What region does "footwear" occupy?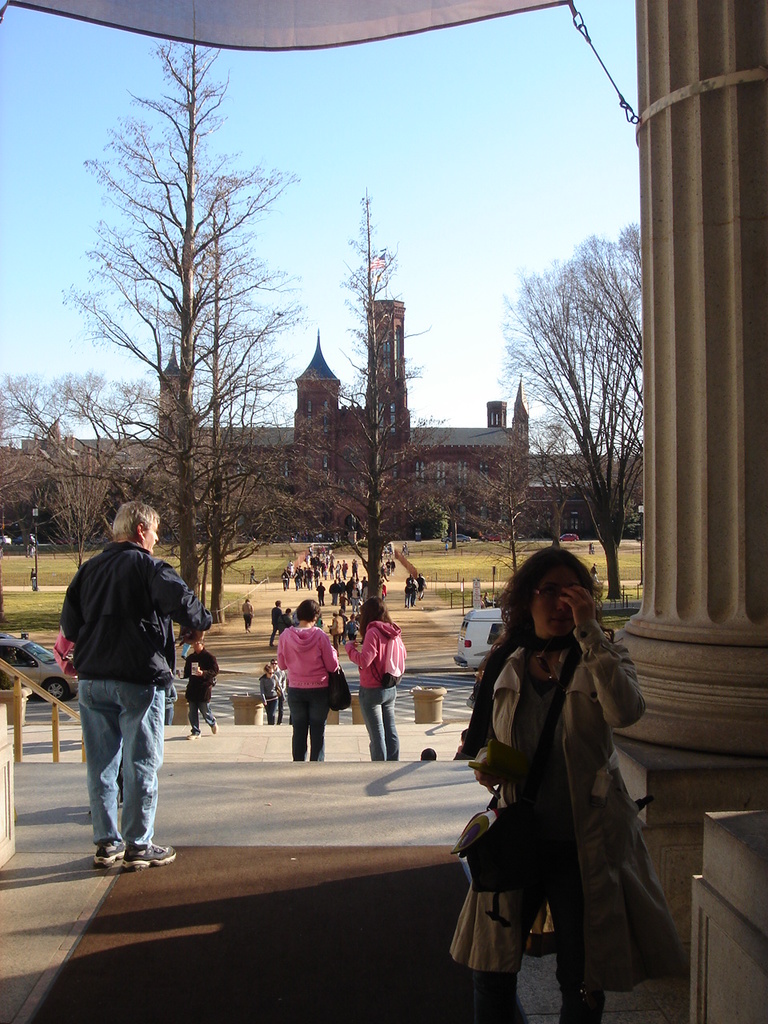
91,838,123,876.
